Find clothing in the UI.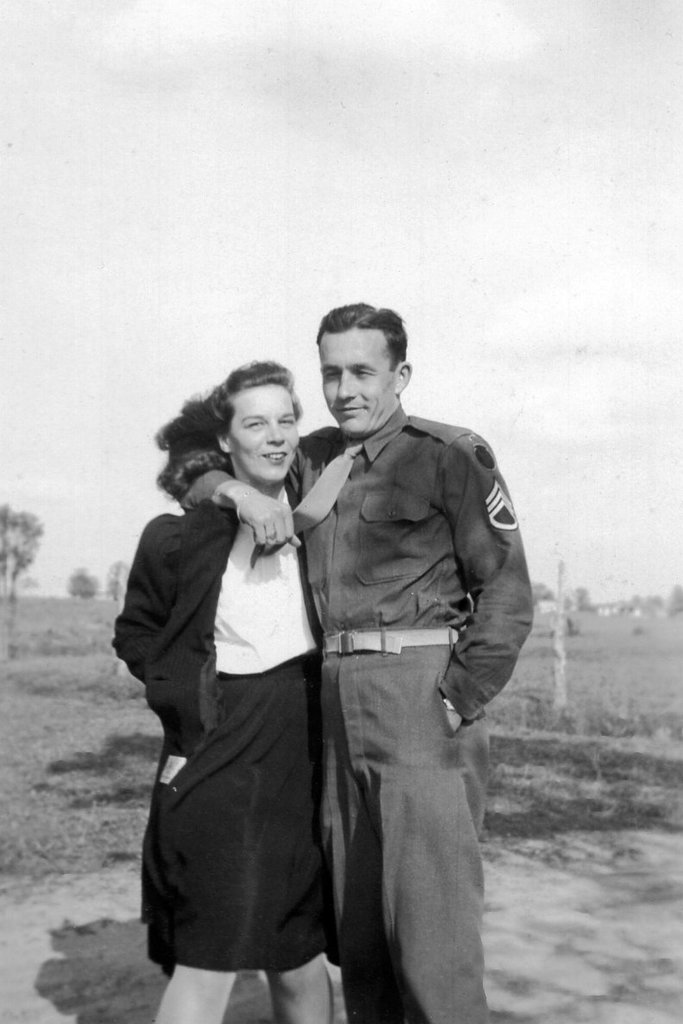
UI element at locate(167, 399, 540, 1023).
